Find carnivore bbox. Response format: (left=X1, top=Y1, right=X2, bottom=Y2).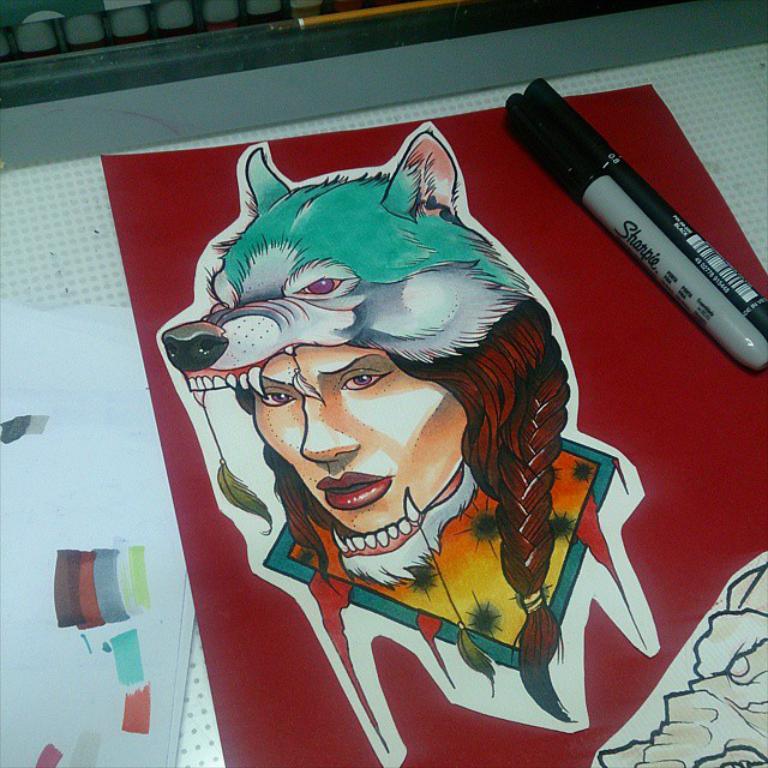
(left=250, top=294, right=599, bottom=740).
